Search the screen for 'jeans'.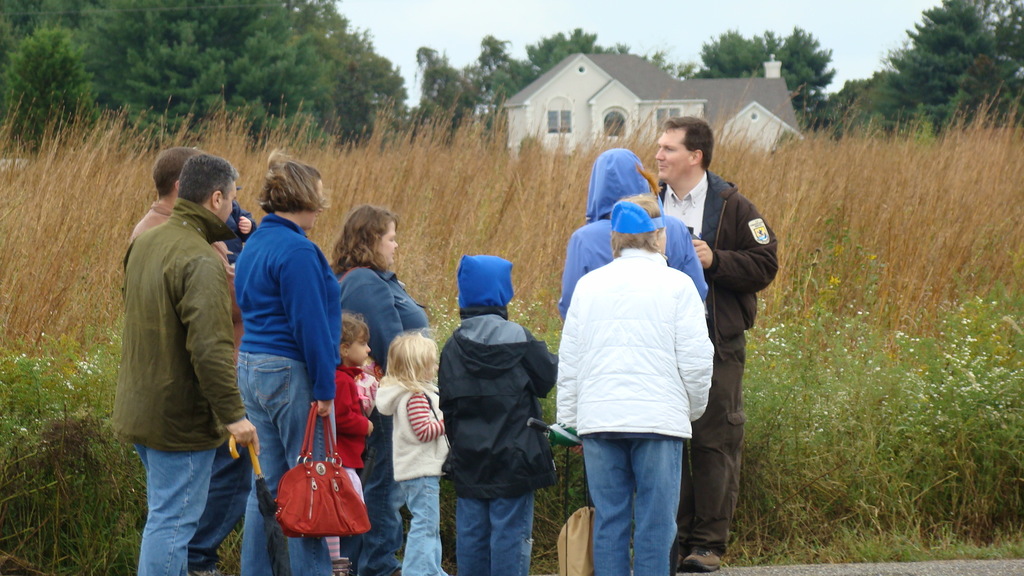
Found at box(580, 431, 686, 575).
